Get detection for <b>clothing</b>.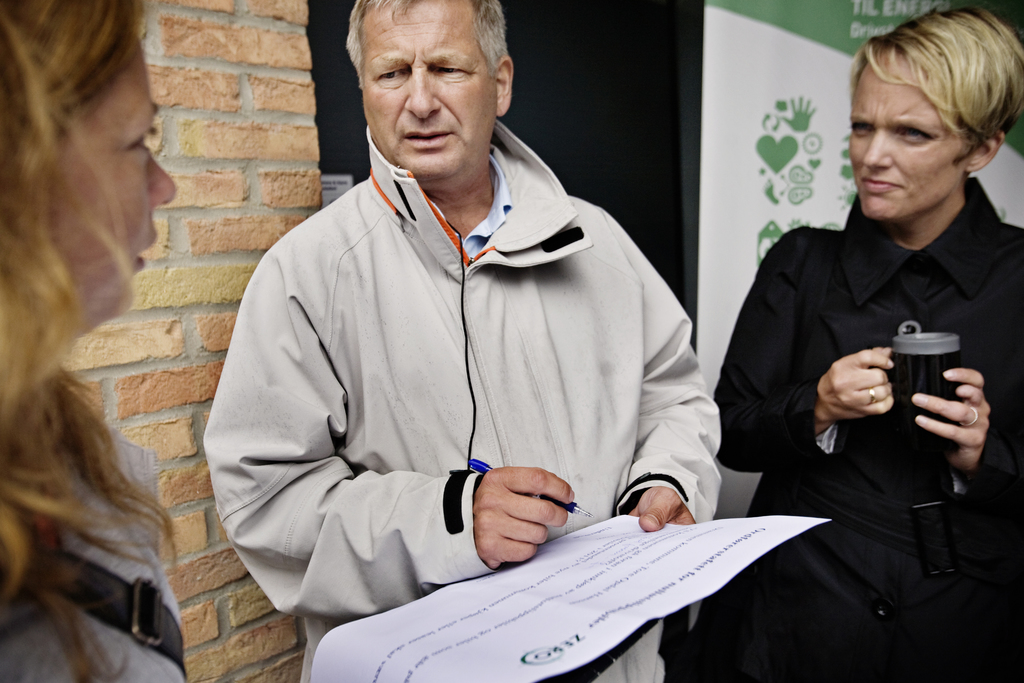
Detection: locate(700, 161, 1023, 682).
